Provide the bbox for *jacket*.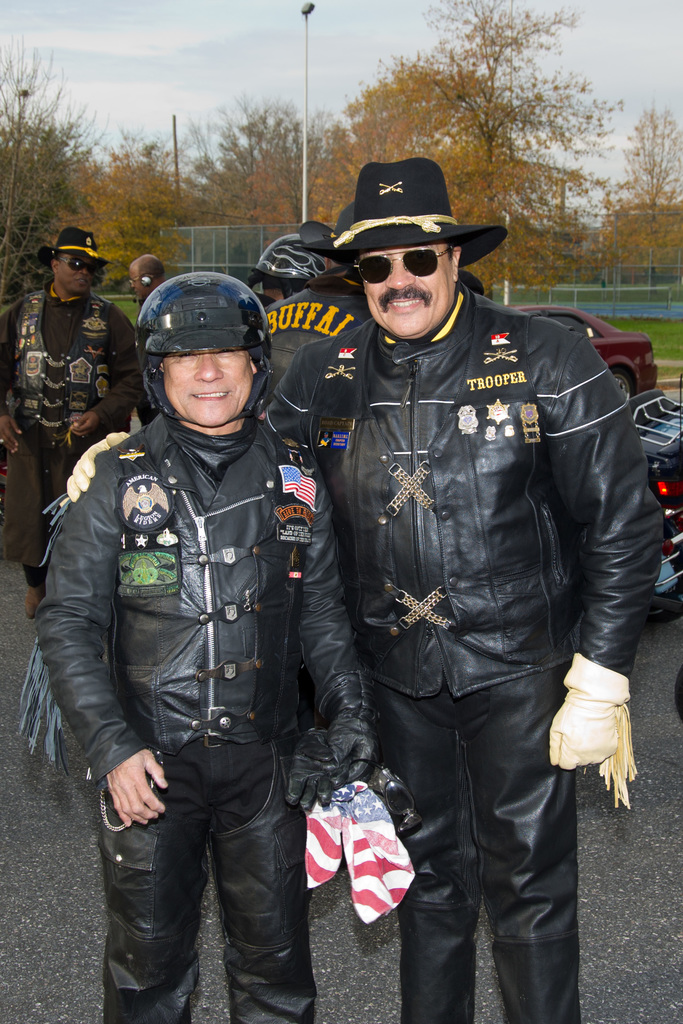
54:273:339:908.
